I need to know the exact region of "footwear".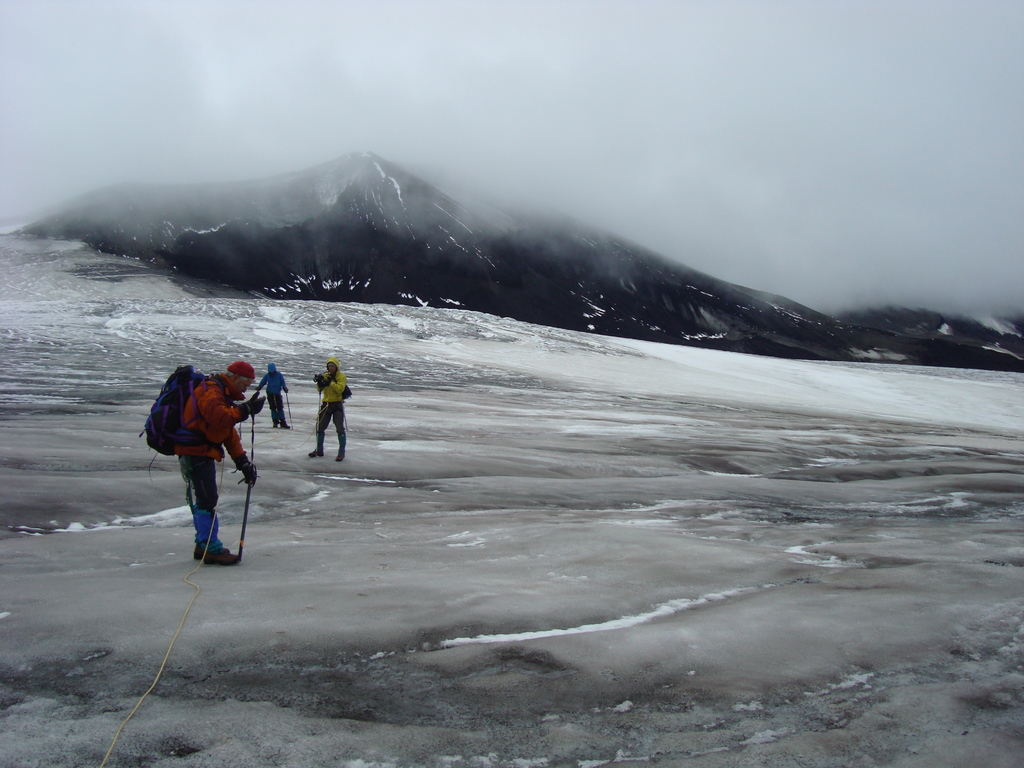
Region: left=199, top=542, right=240, bottom=563.
